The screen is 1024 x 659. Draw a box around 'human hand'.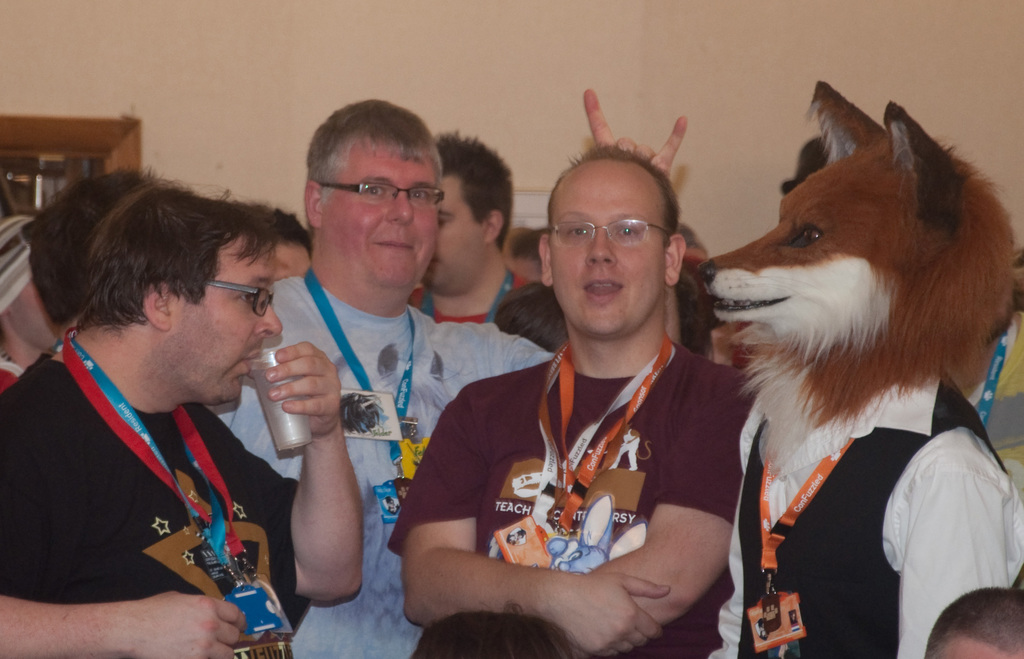
(582, 85, 689, 186).
